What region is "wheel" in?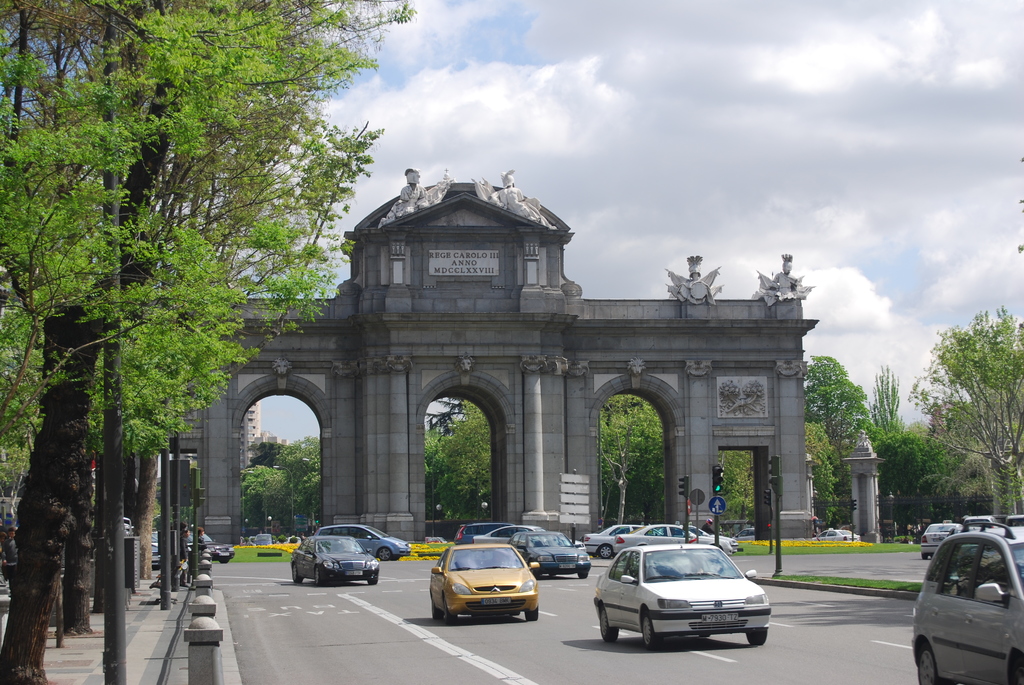
(917, 645, 947, 684).
